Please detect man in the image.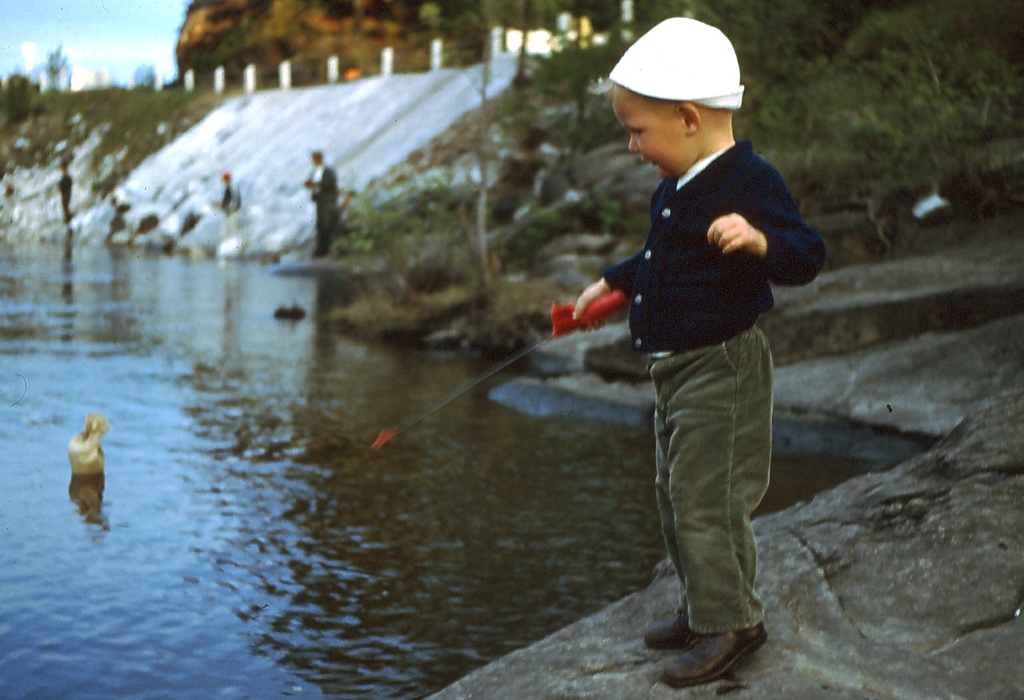
[x1=301, y1=146, x2=339, y2=257].
